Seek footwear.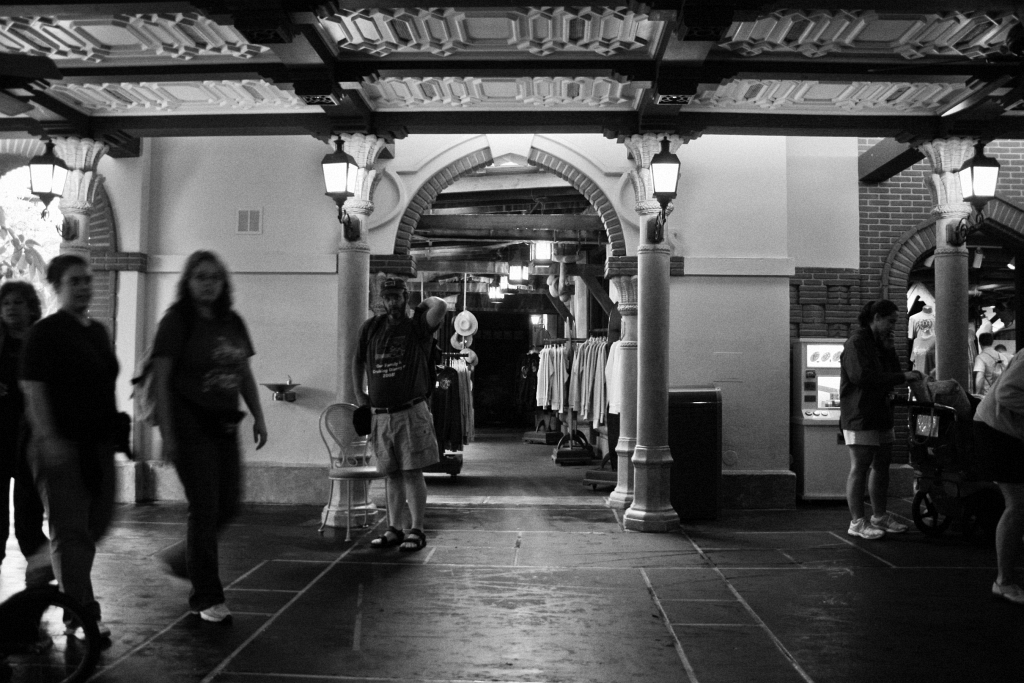
rect(75, 613, 111, 638).
